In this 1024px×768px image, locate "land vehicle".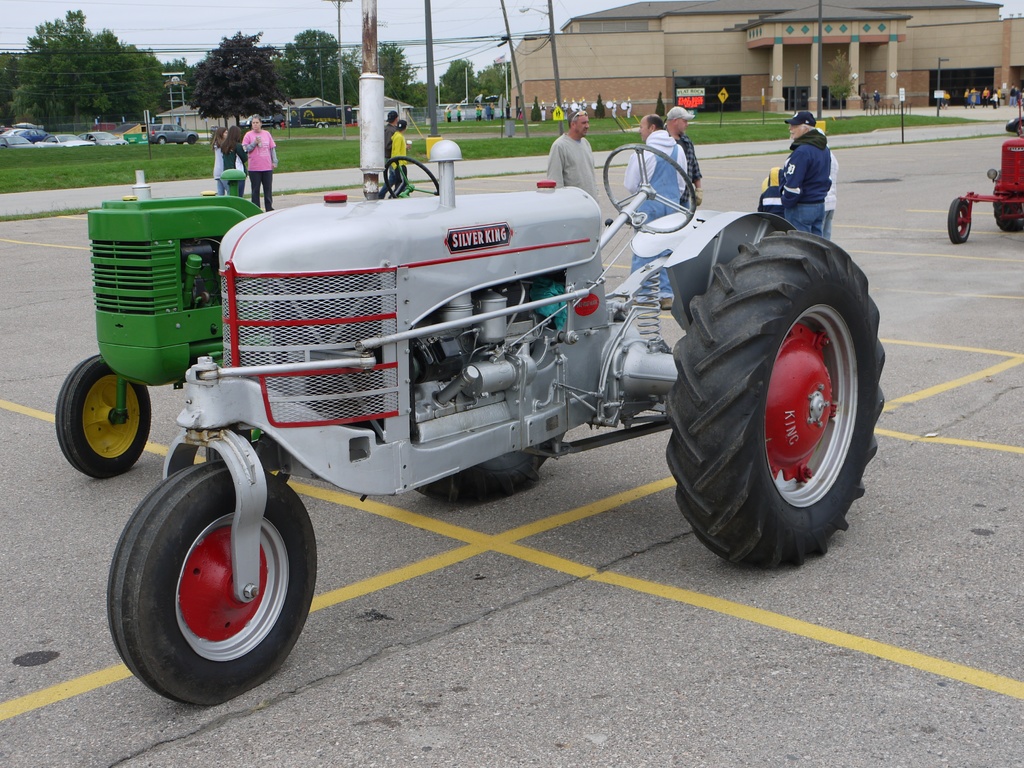
Bounding box: <region>239, 109, 286, 124</region>.
